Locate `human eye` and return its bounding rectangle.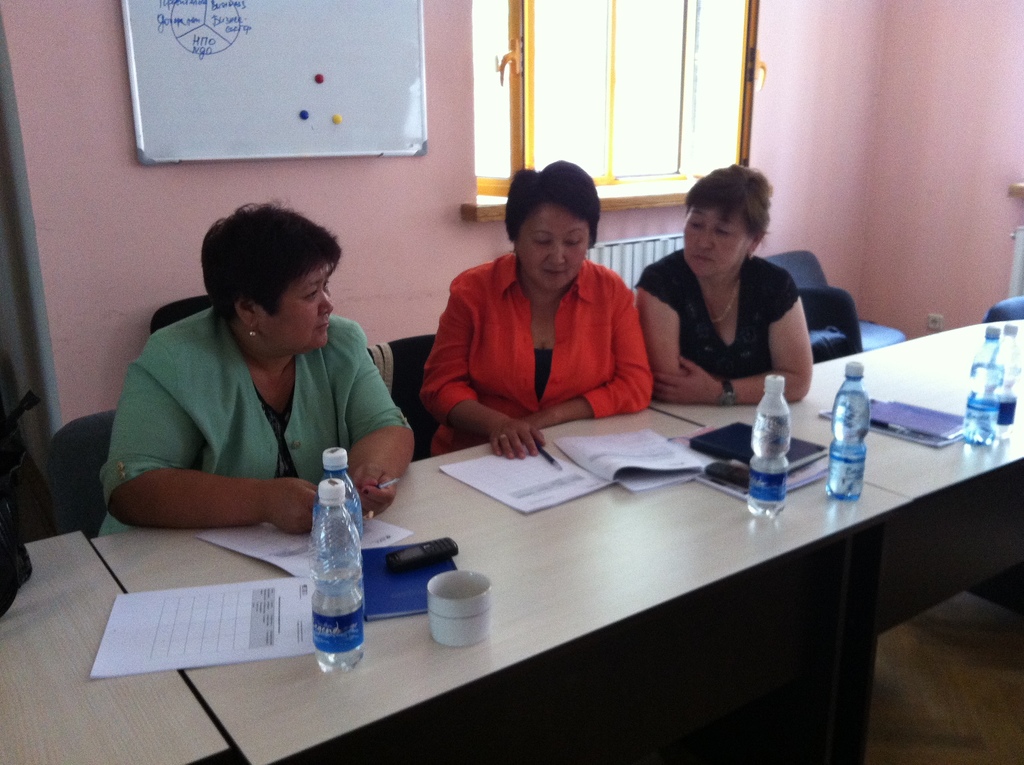
687/216/704/231.
